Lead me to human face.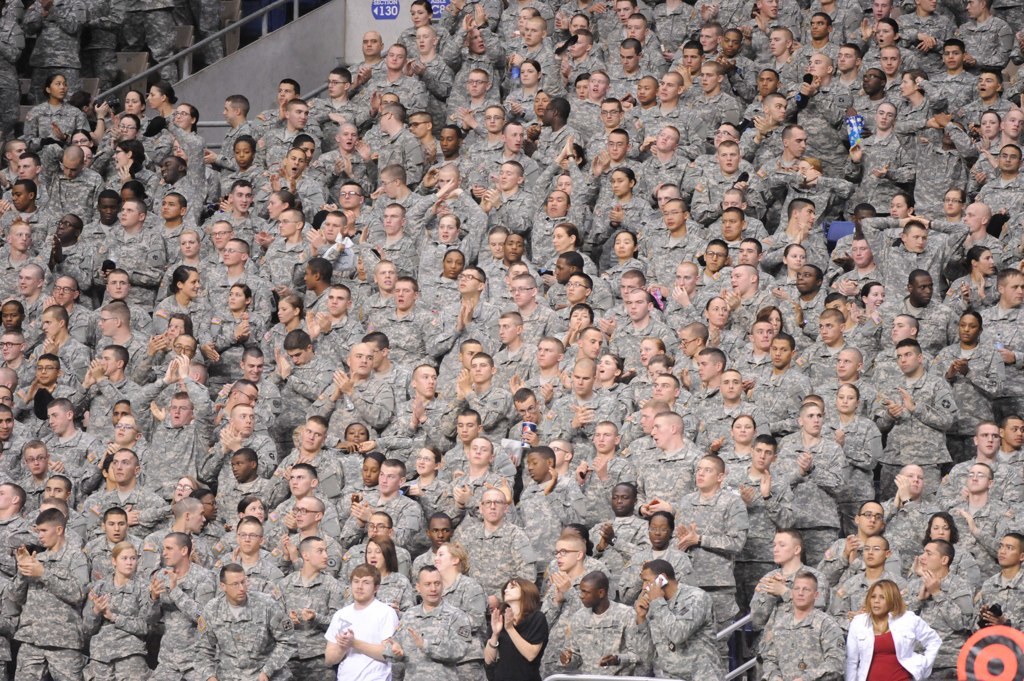
Lead to [left=750, top=320, right=774, bottom=352].
